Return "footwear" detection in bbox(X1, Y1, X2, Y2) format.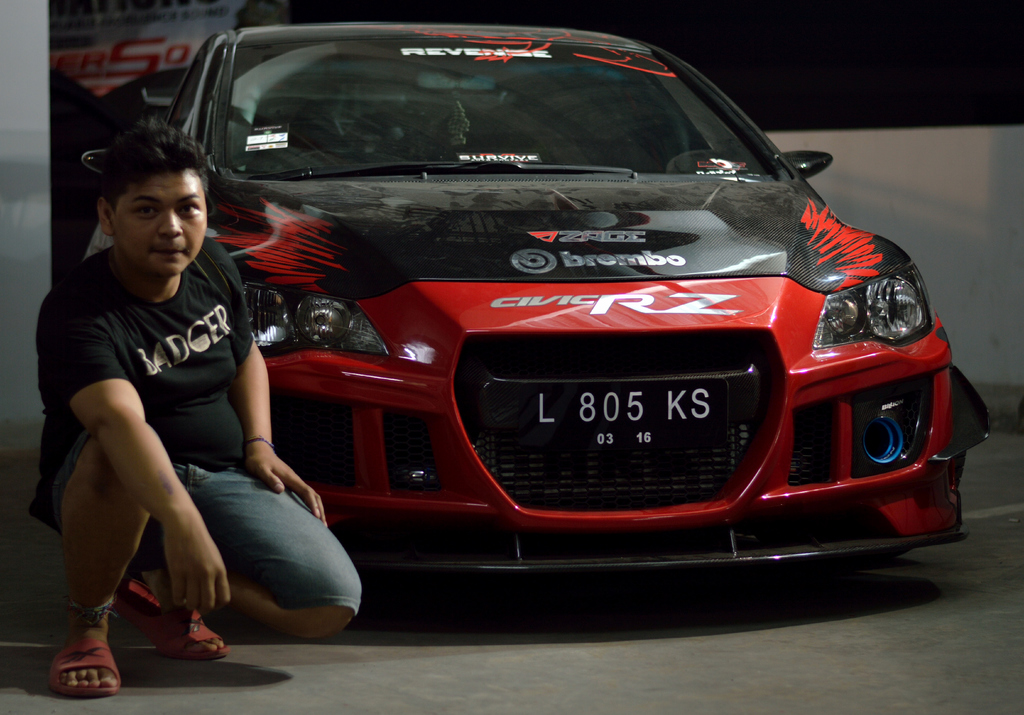
bbox(40, 616, 108, 701).
